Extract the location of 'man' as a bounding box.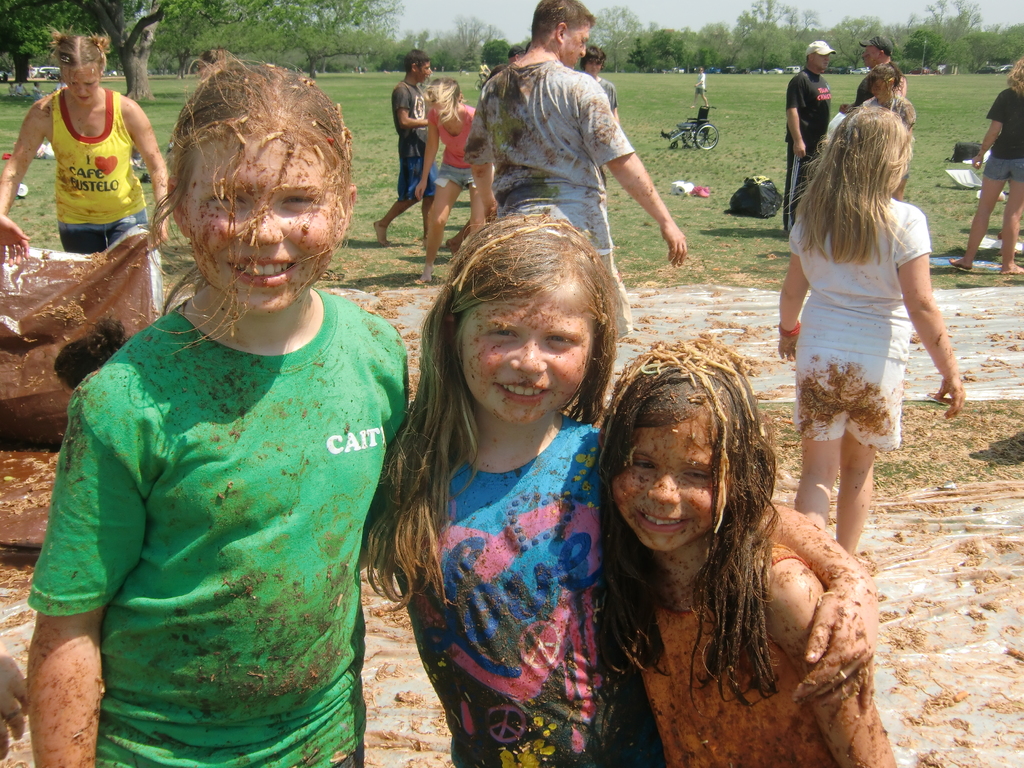
bbox=(578, 44, 620, 188).
